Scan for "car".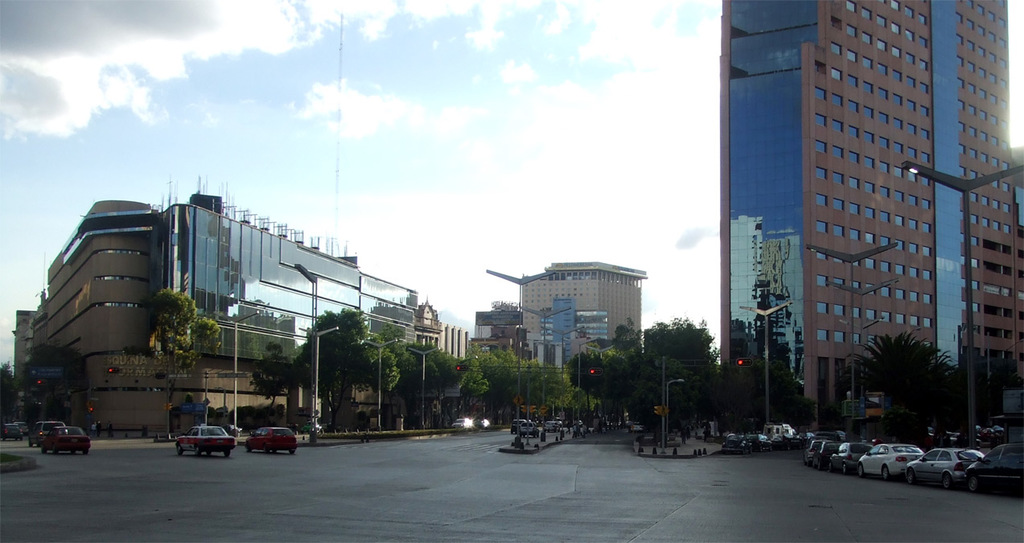
Scan result: box(908, 445, 982, 487).
